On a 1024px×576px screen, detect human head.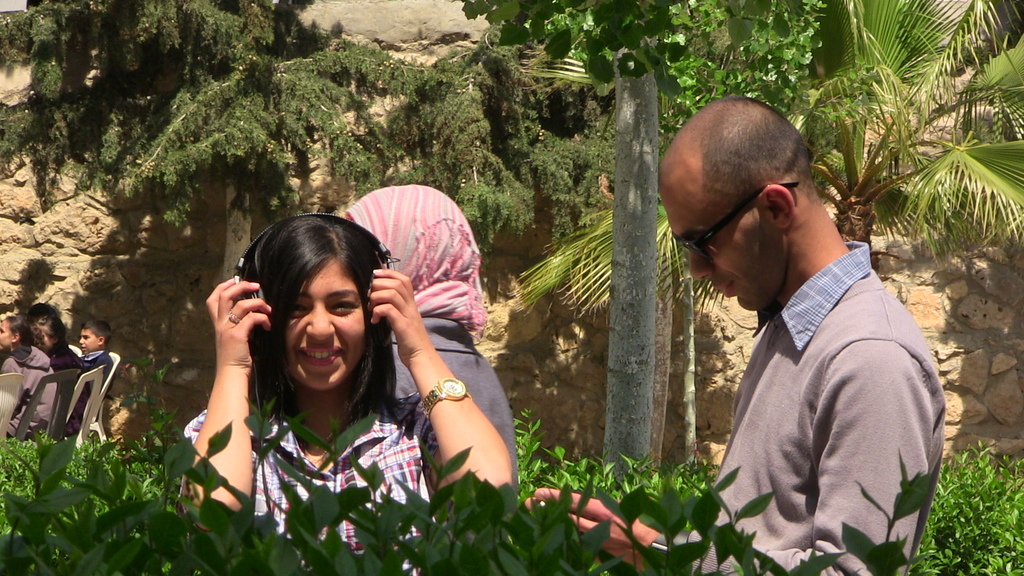
box=[37, 317, 65, 346].
